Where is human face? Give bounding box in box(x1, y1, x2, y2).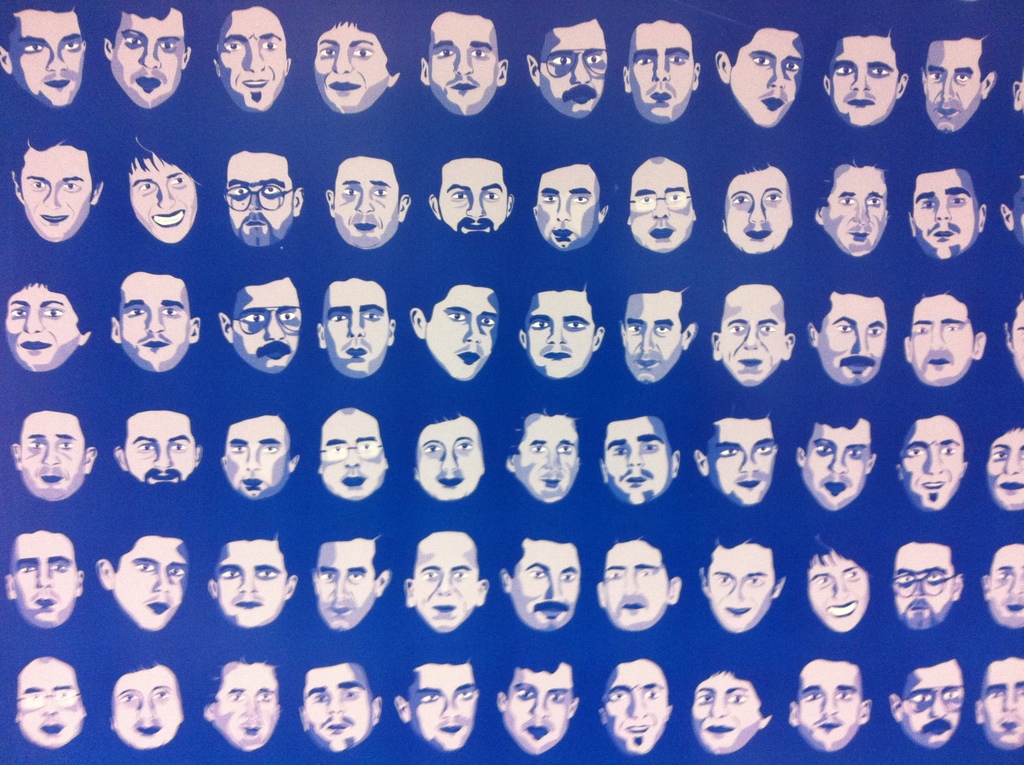
box(17, 656, 77, 749).
